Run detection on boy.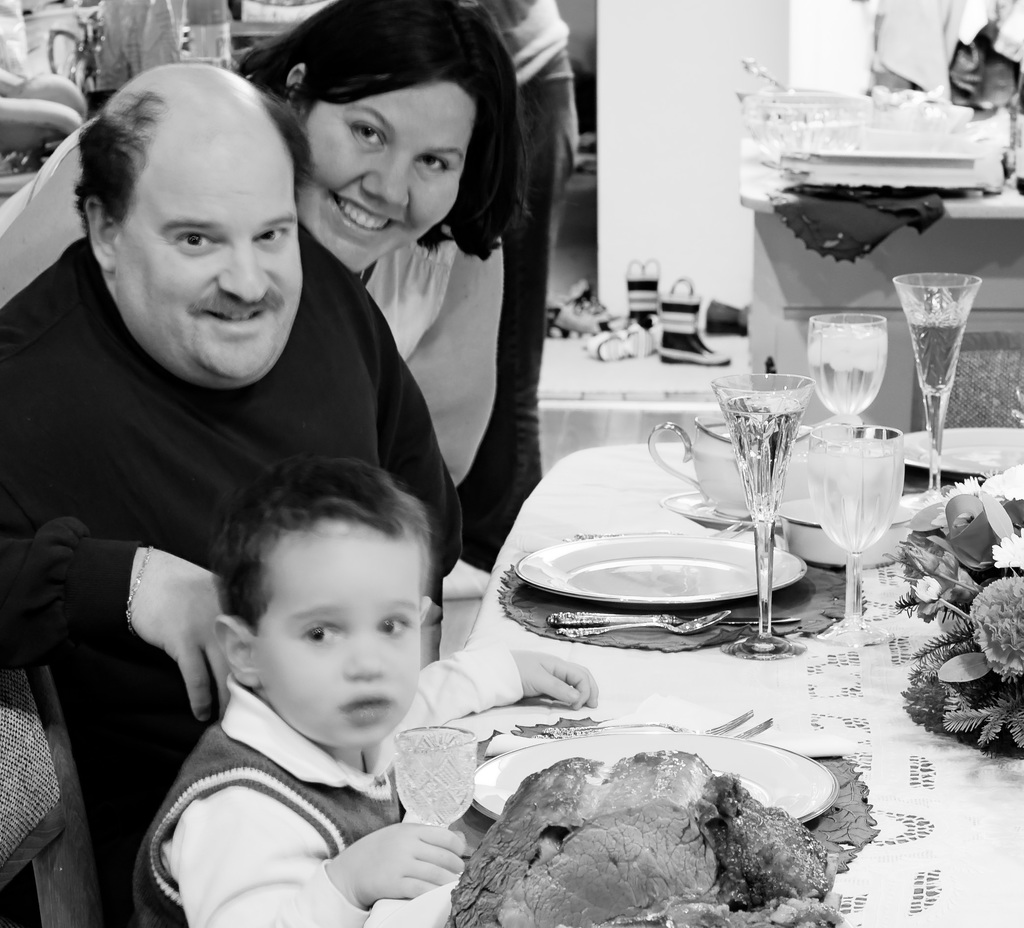
Result: bbox=(168, 474, 486, 874).
